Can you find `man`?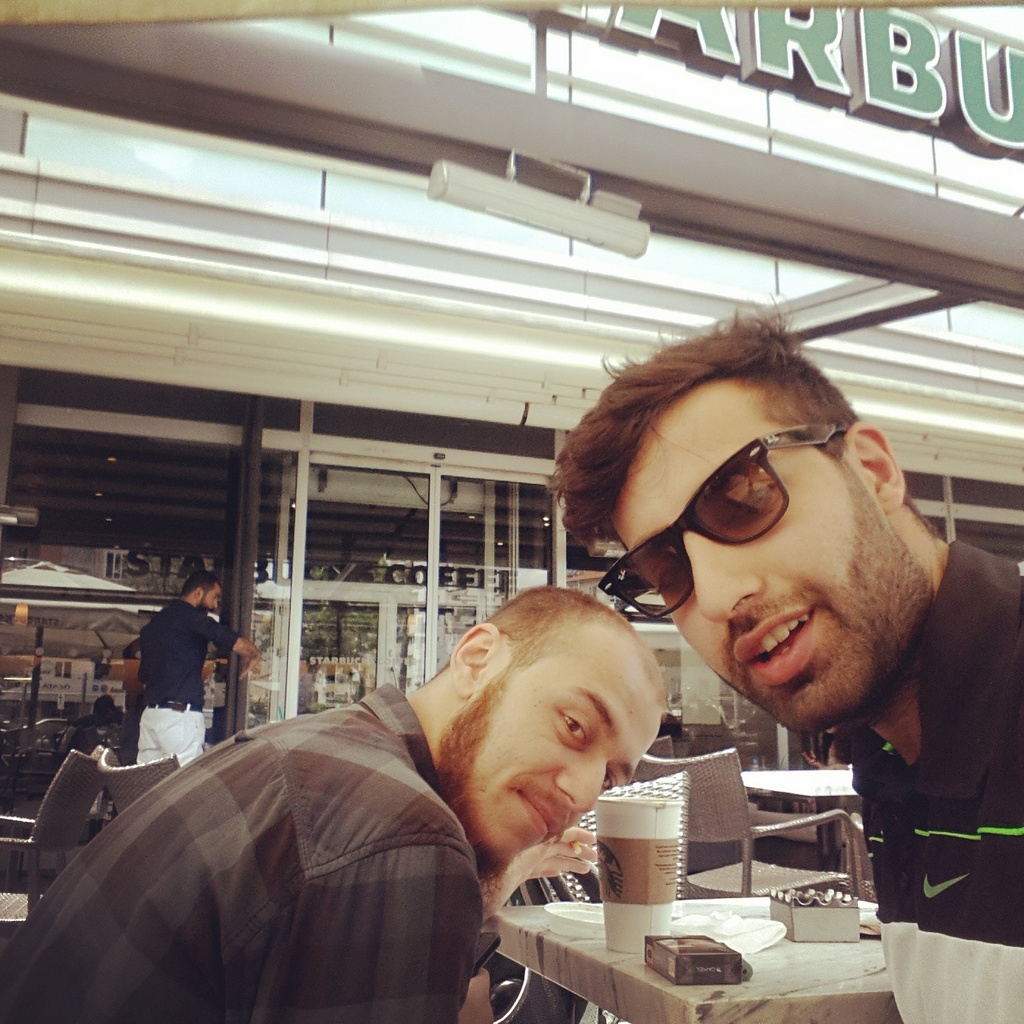
Yes, bounding box: 539:299:1023:1023.
